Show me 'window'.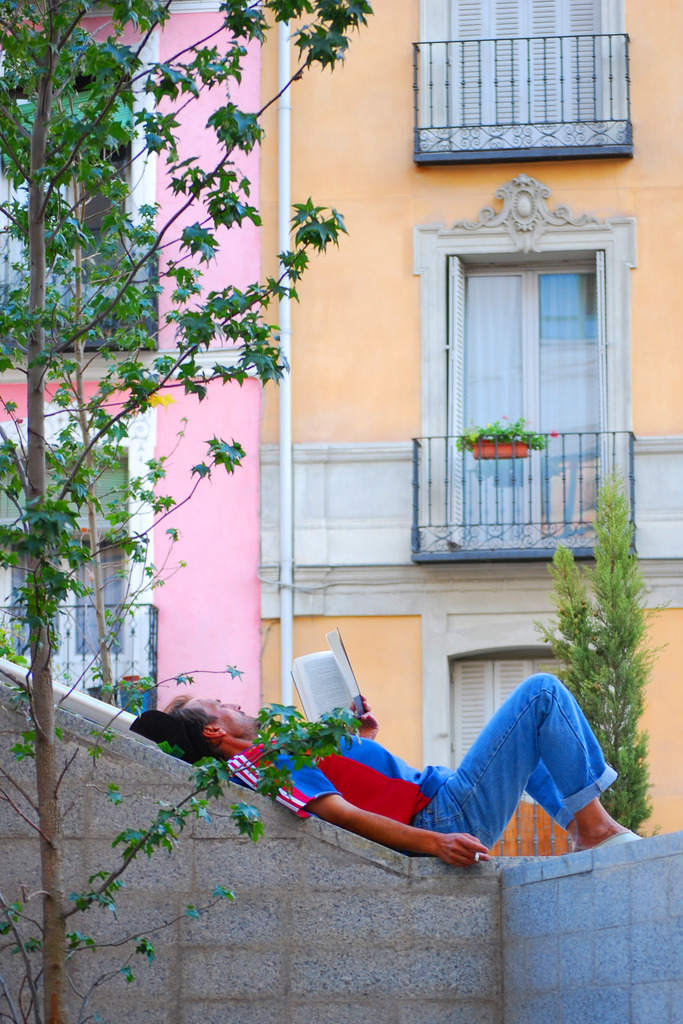
'window' is here: [450, 0, 614, 124].
